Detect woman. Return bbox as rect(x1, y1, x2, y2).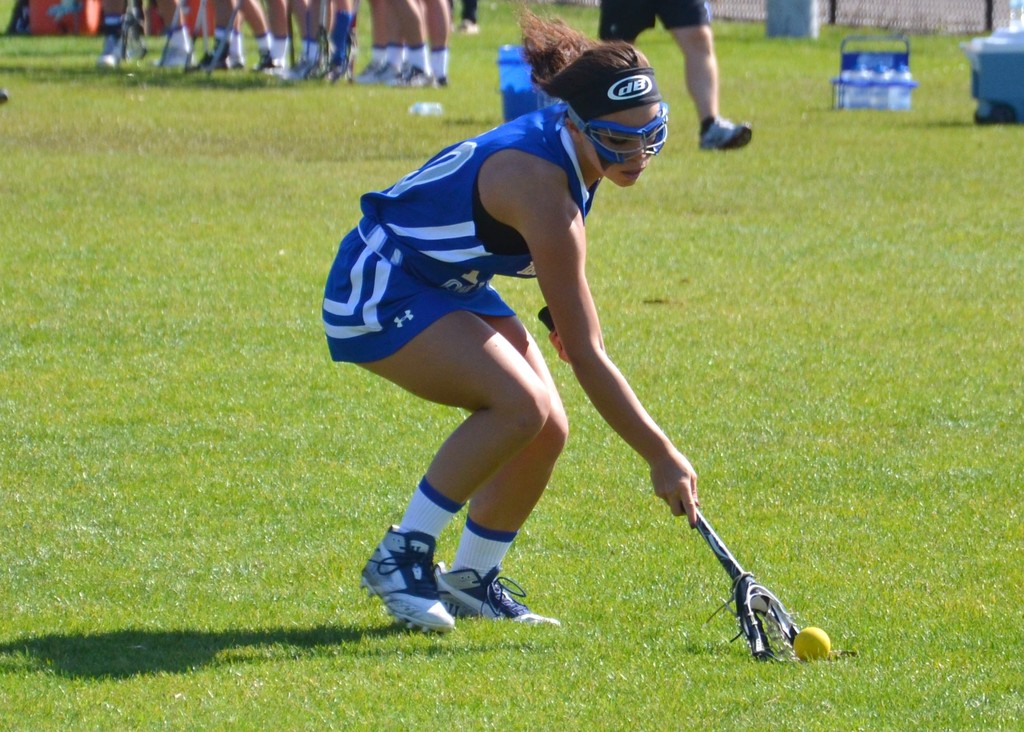
rect(371, 14, 712, 637).
